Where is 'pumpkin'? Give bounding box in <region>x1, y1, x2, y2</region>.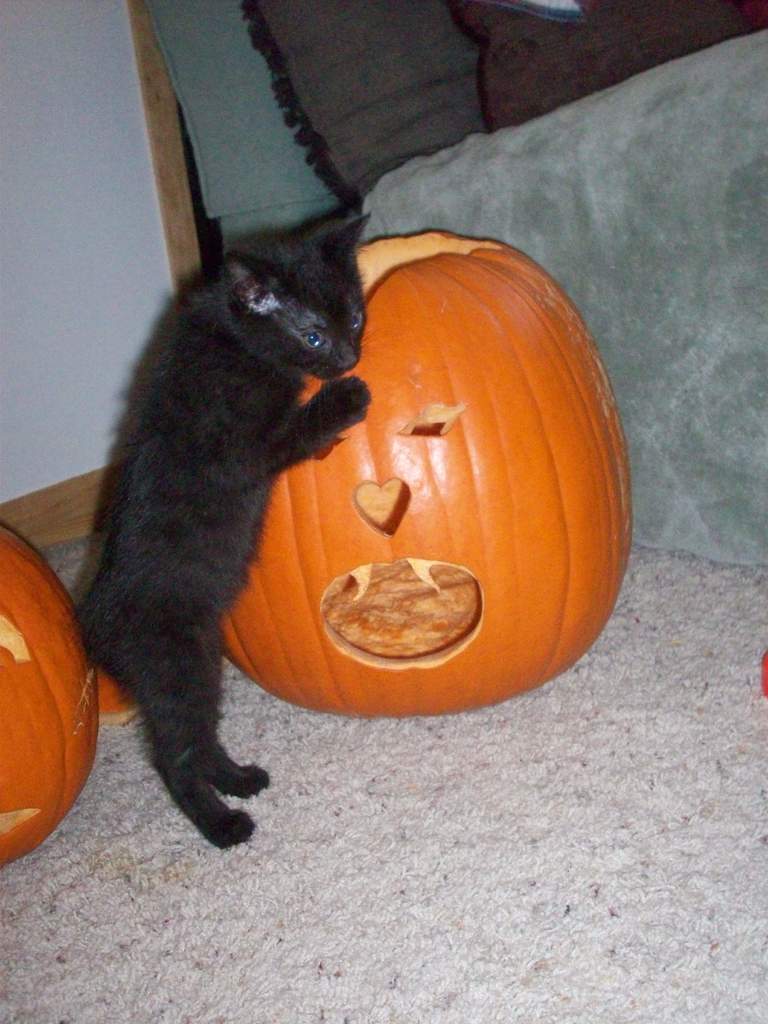
<region>222, 233, 632, 719</region>.
